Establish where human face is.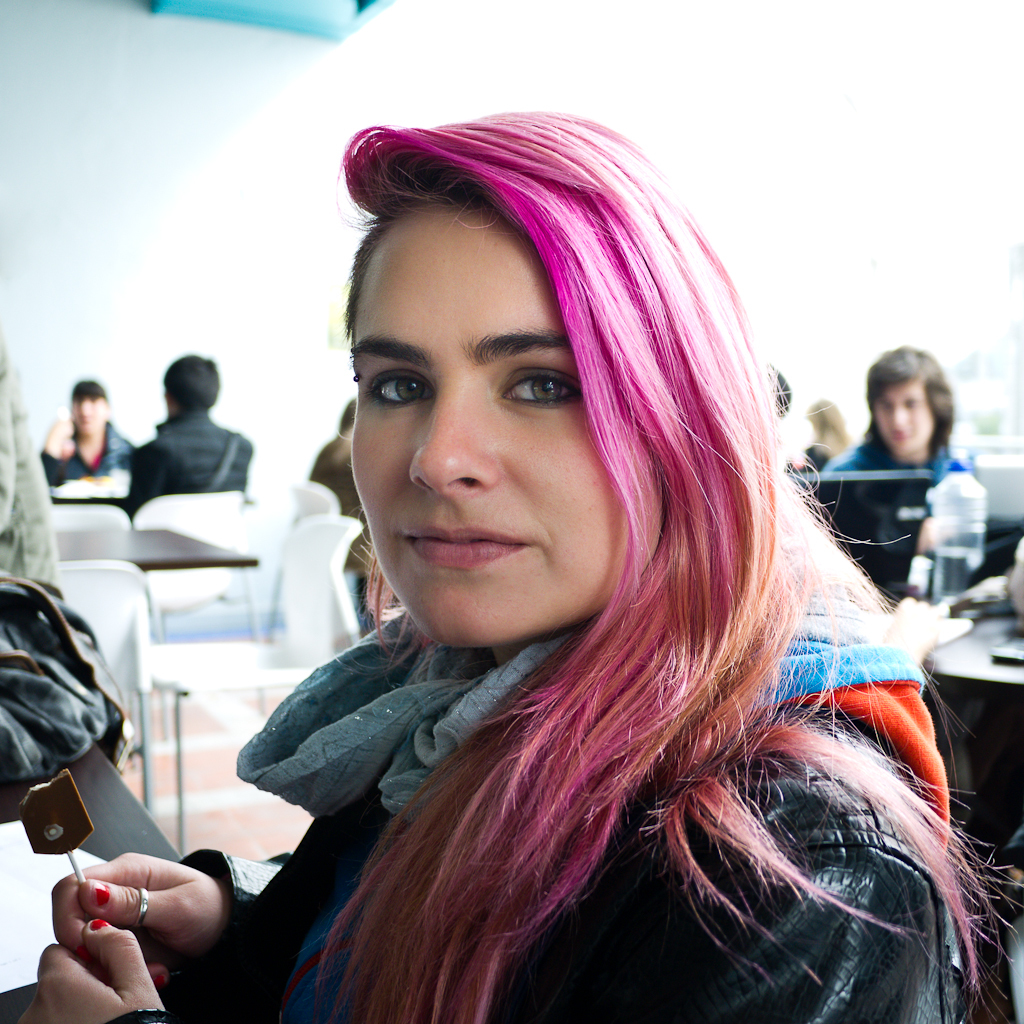
Established at box(68, 392, 109, 433).
